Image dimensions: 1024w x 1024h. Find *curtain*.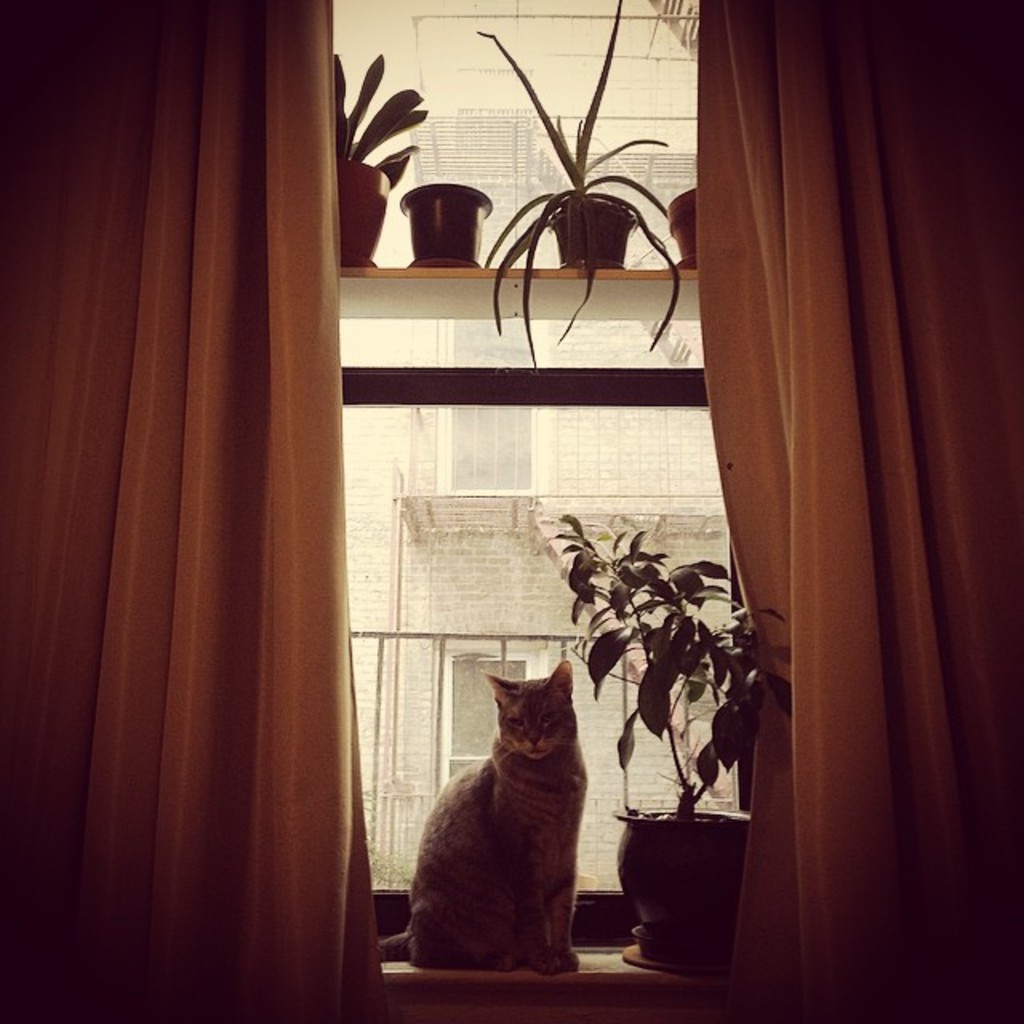
x1=24, y1=0, x2=410, y2=1023.
